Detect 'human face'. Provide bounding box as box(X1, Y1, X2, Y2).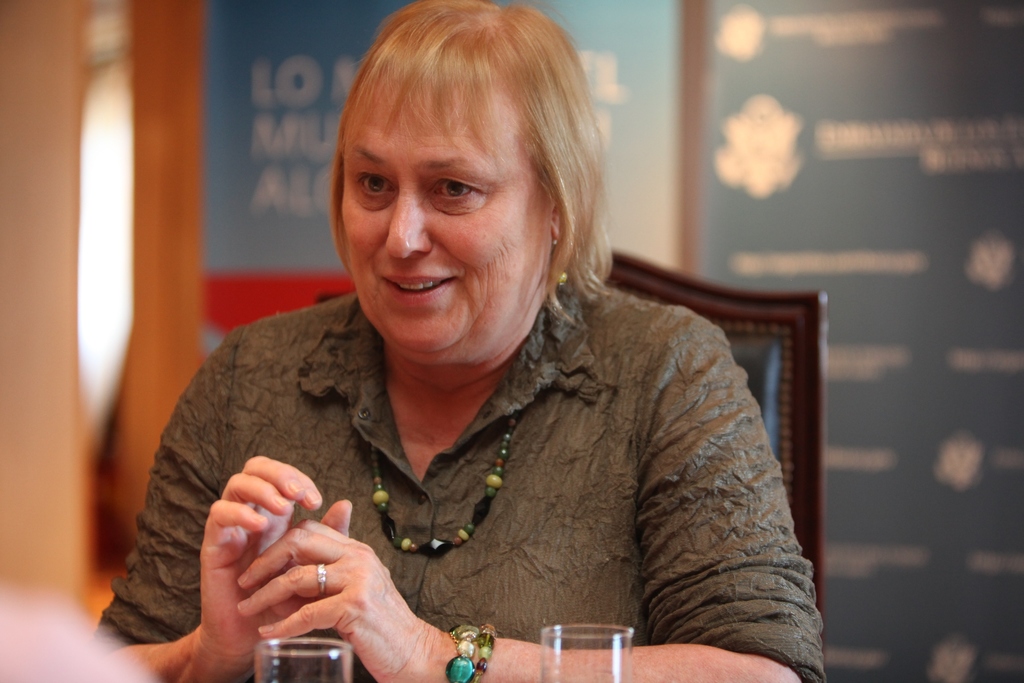
box(342, 71, 552, 366).
